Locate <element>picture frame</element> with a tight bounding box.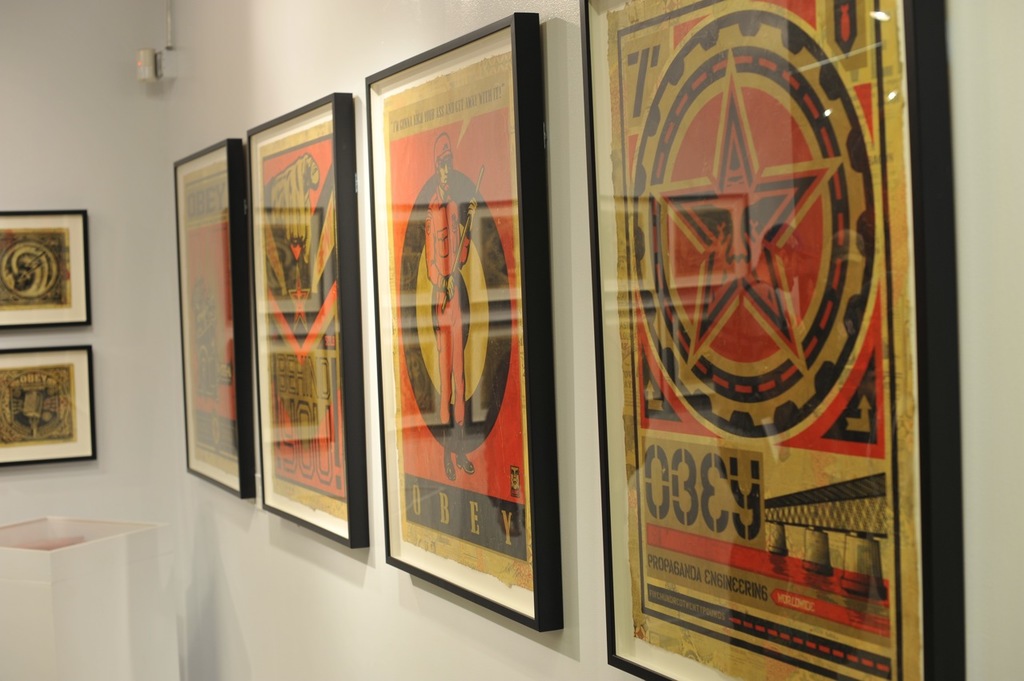
bbox=[171, 138, 255, 507].
